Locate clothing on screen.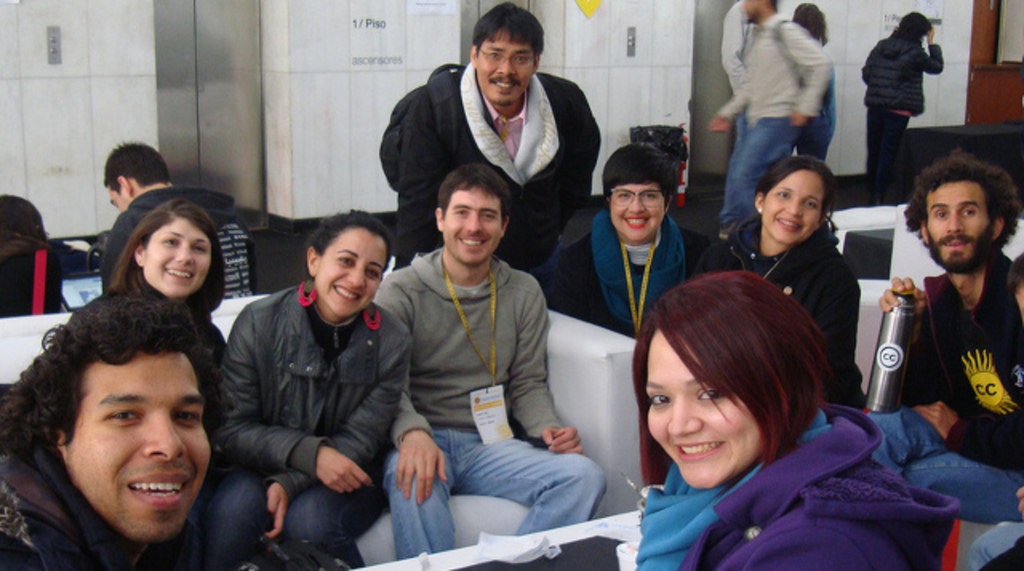
On screen at <box>109,171,272,305</box>.
